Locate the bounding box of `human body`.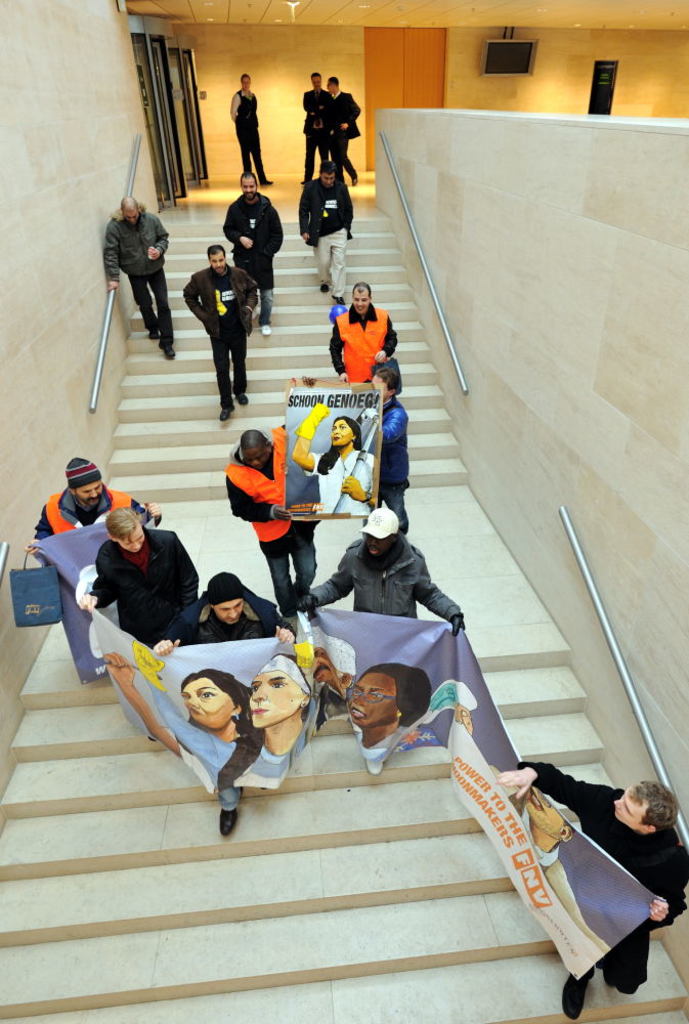
Bounding box: x1=154, y1=599, x2=294, y2=645.
